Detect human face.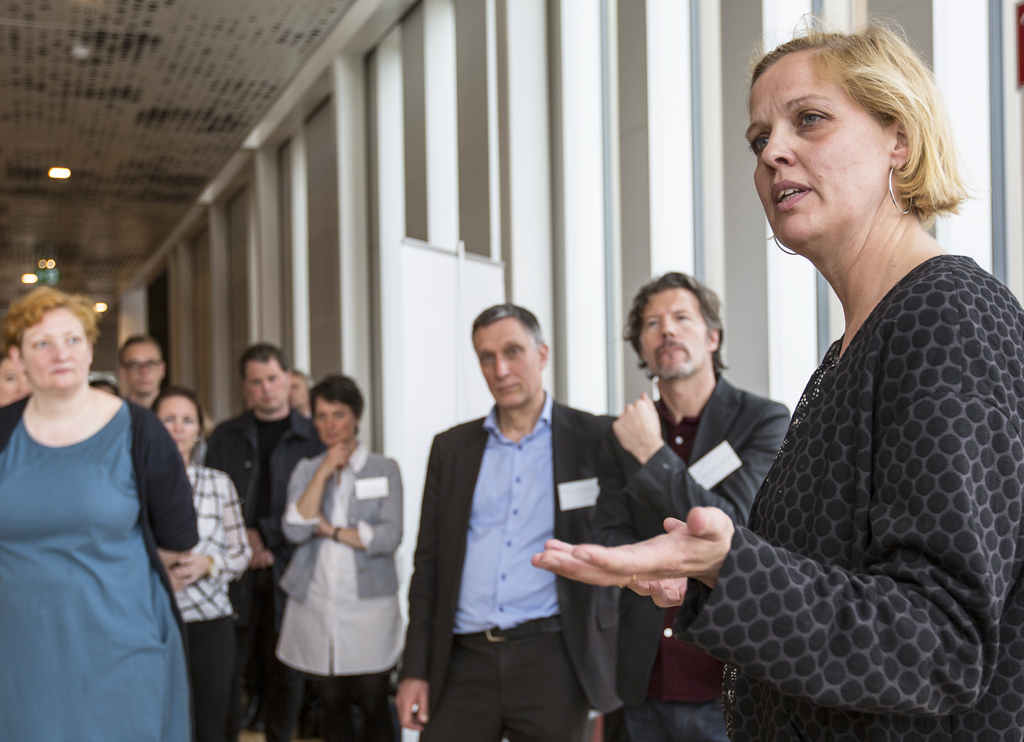
Detected at bbox=(308, 393, 357, 446).
